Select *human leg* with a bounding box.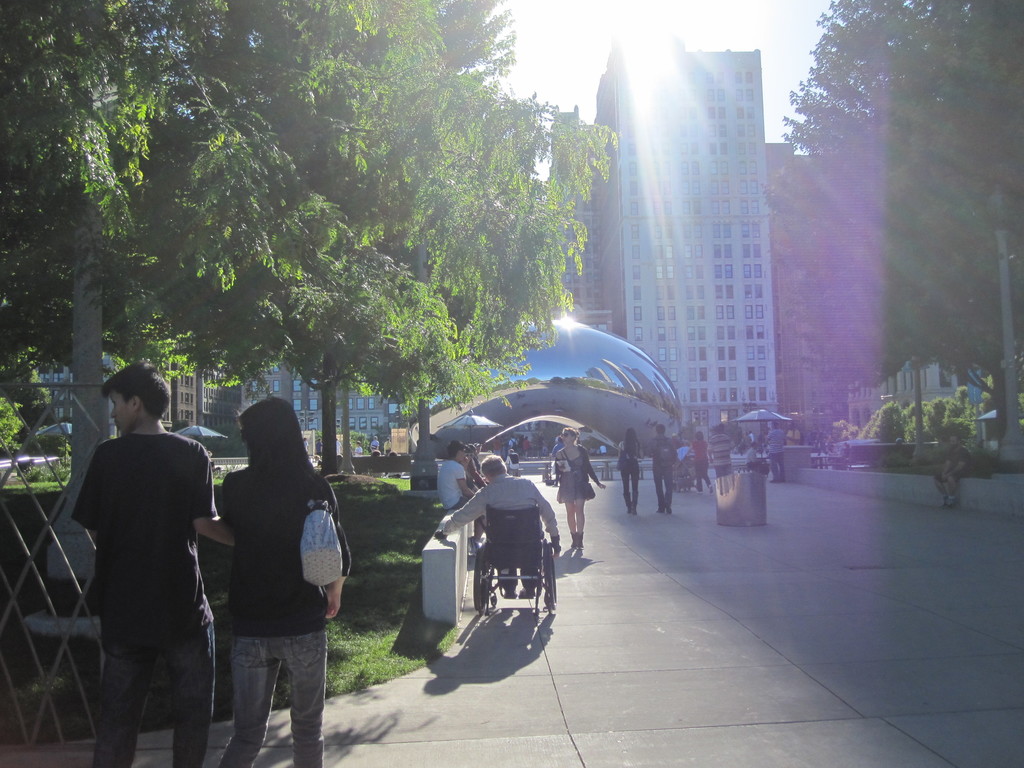
<bbox>630, 479, 639, 515</bbox>.
